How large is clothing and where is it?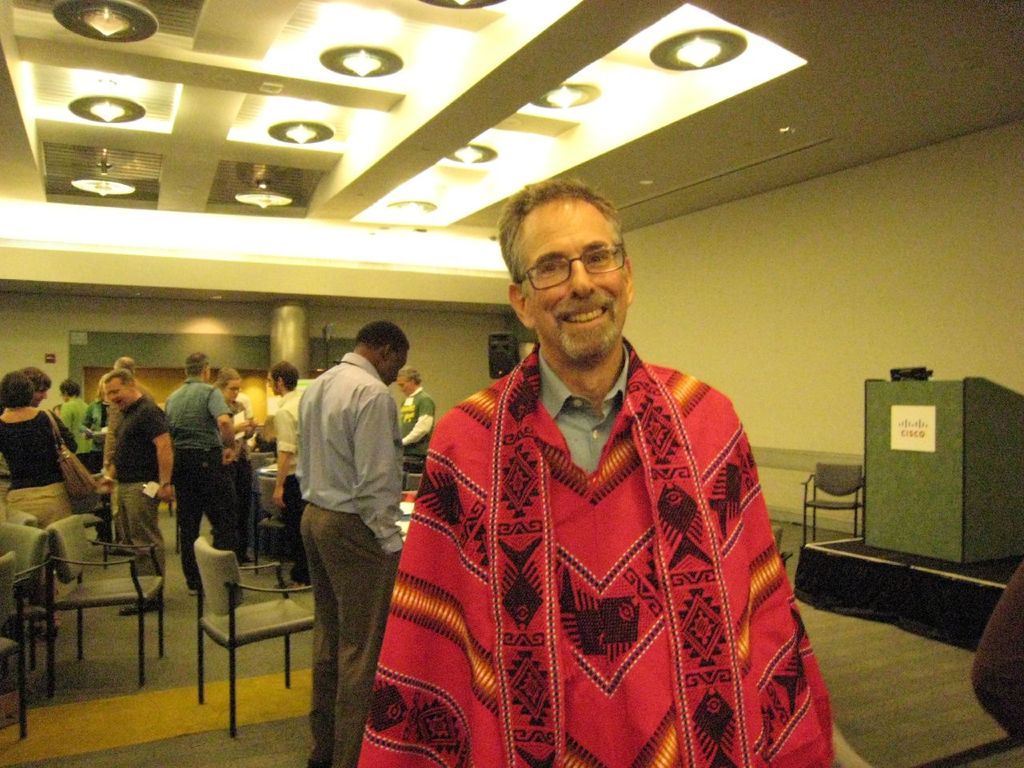
Bounding box: 54 394 90 457.
